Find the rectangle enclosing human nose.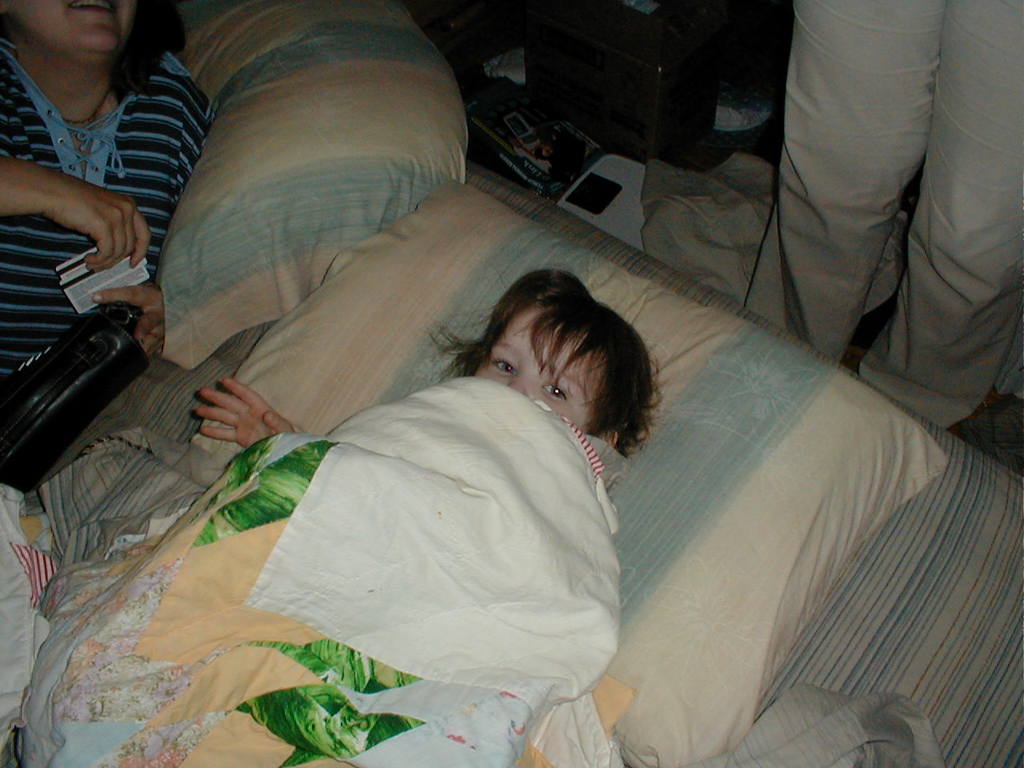
[506,378,529,397].
